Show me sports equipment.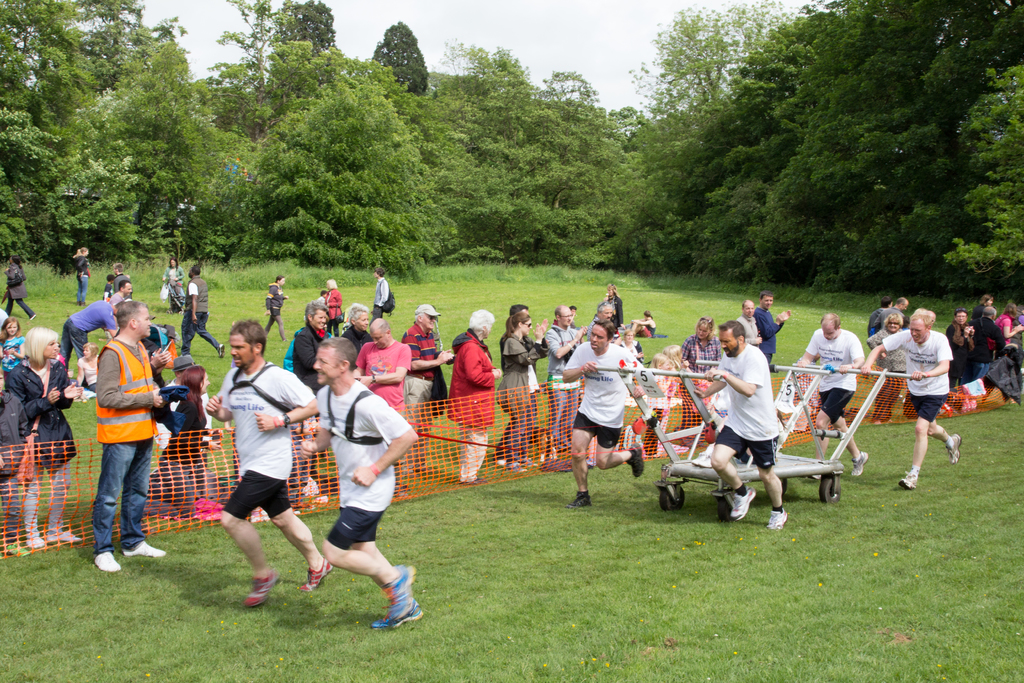
sports equipment is here: rect(624, 437, 646, 480).
